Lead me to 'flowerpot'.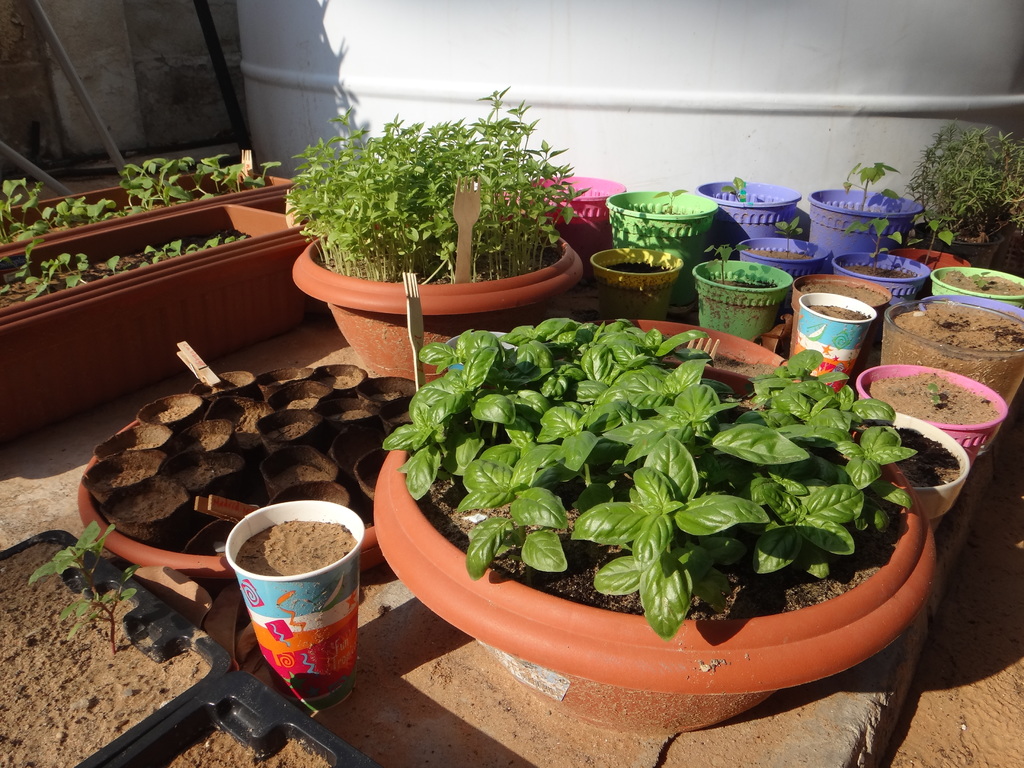
Lead to pyautogui.locateOnScreen(732, 233, 821, 271).
